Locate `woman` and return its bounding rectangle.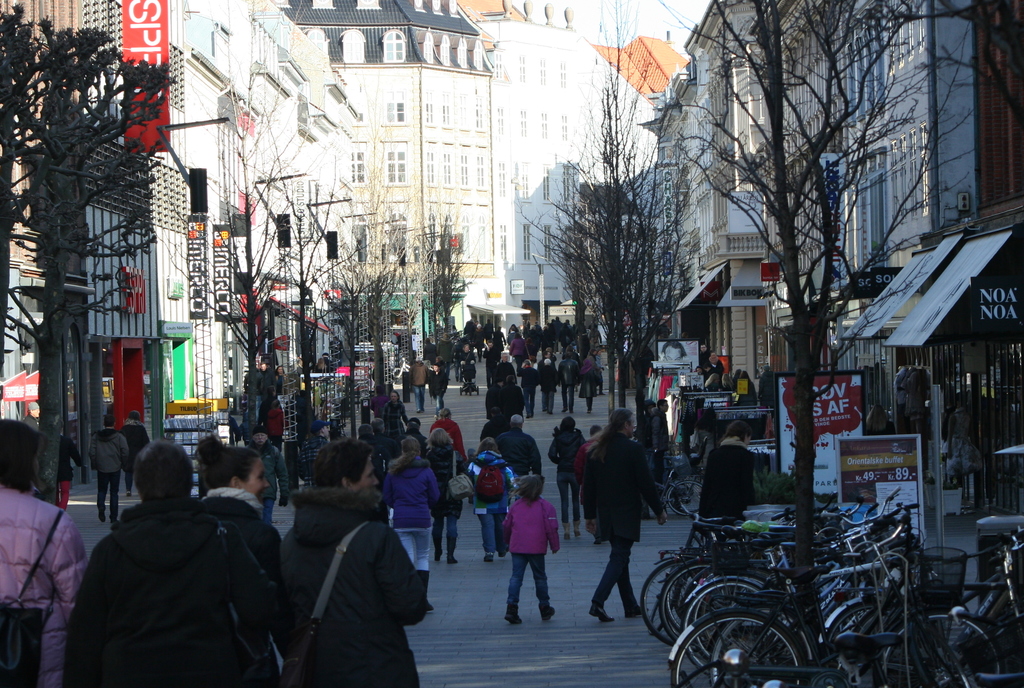
locate(548, 415, 586, 537).
